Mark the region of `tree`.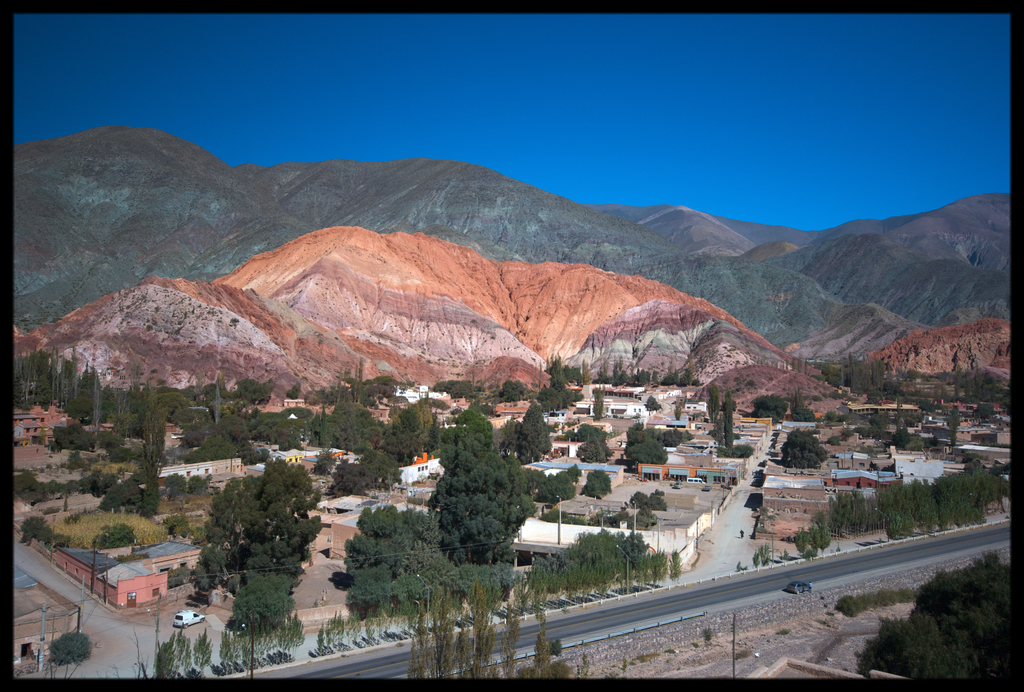
Region: 753 396 781 419.
